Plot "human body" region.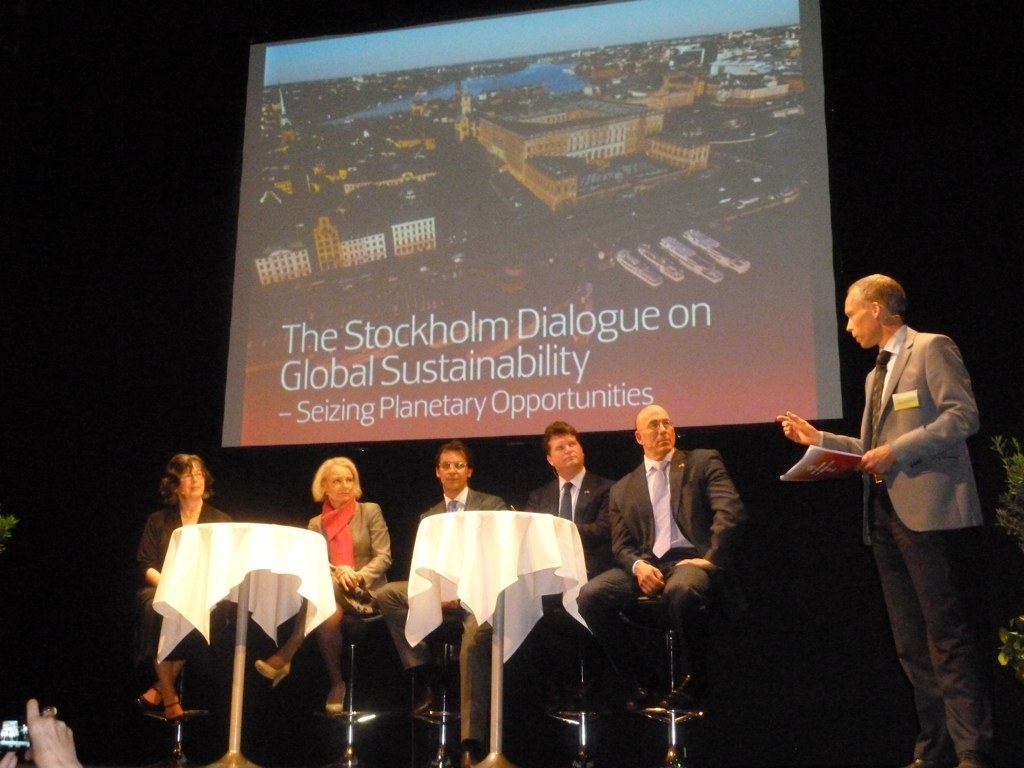
Plotted at crop(518, 462, 630, 706).
